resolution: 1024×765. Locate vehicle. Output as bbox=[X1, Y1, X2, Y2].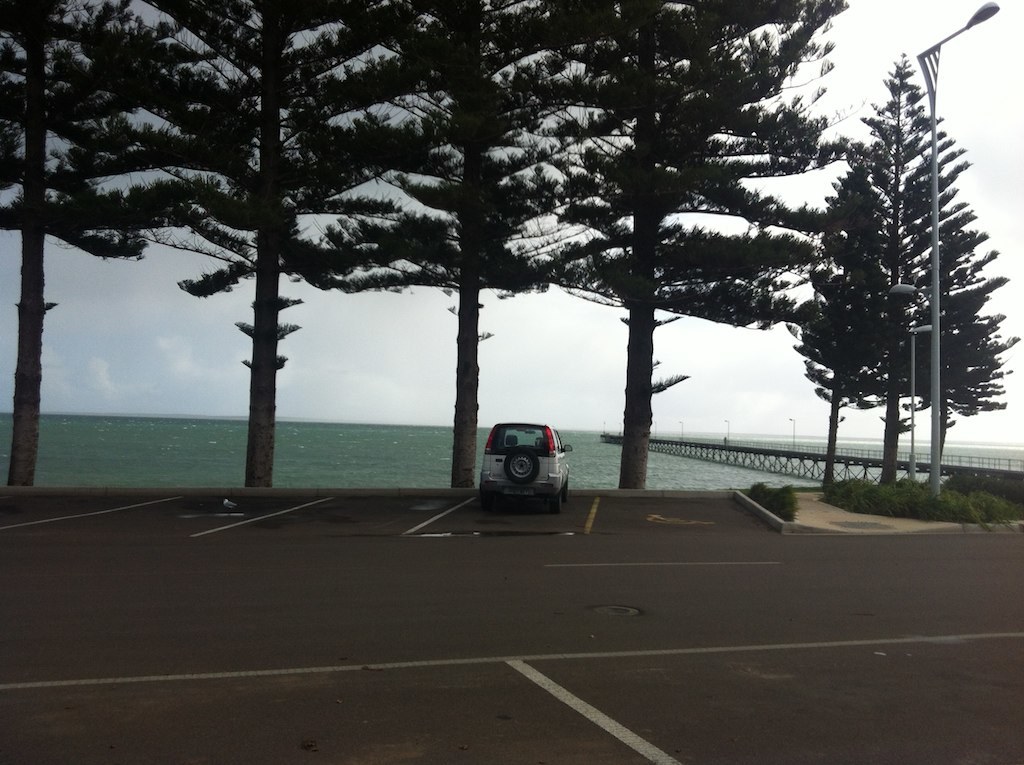
bbox=[471, 420, 570, 500].
